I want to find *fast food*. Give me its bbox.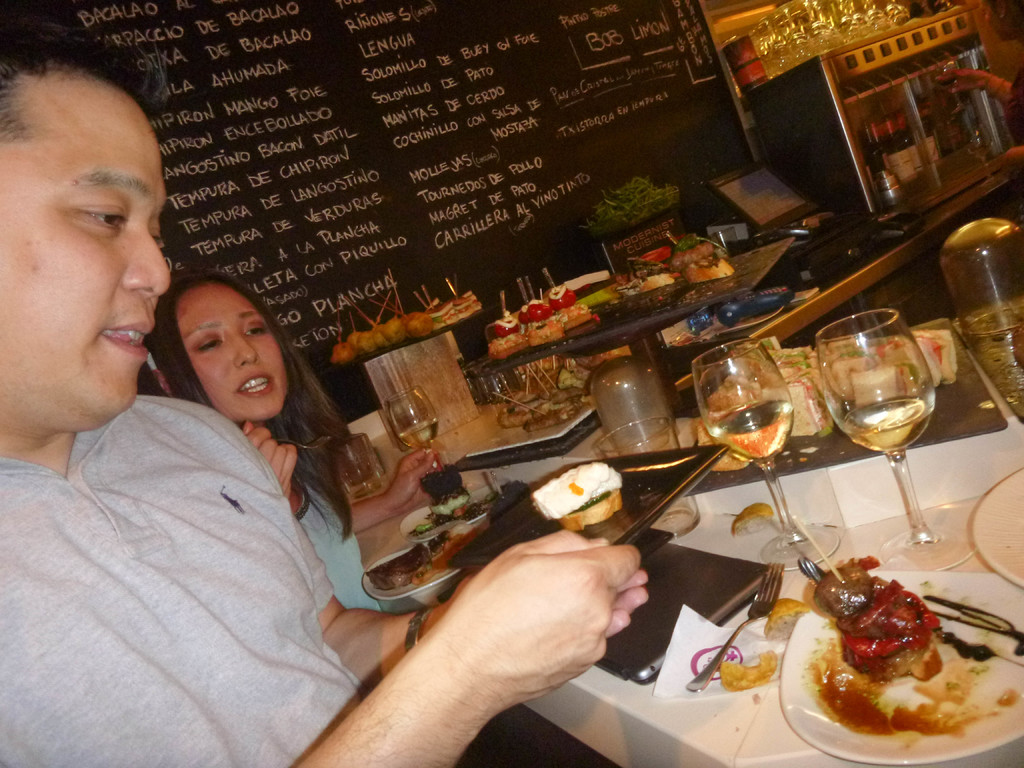
select_region(348, 326, 372, 348).
